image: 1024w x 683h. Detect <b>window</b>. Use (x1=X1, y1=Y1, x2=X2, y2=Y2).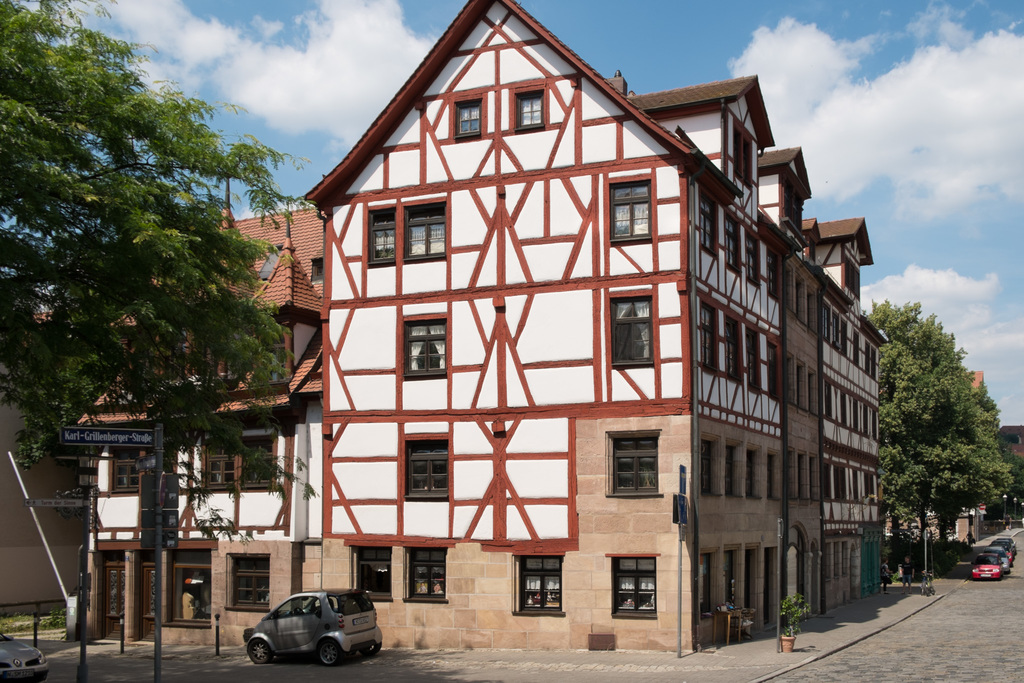
(x1=841, y1=249, x2=868, y2=300).
